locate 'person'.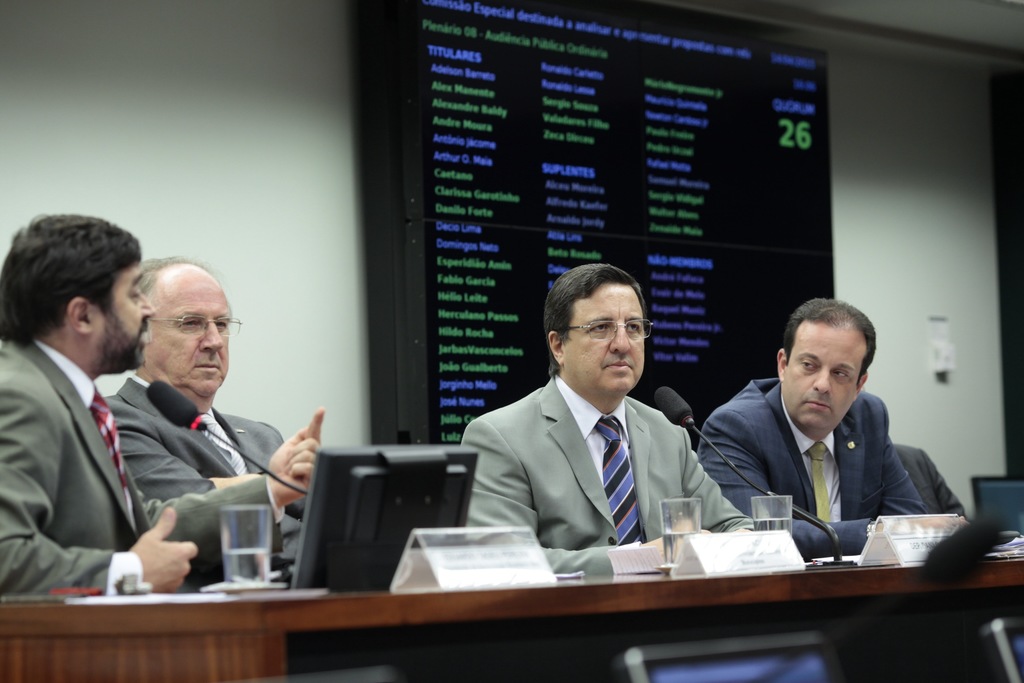
Bounding box: bbox=[875, 404, 980, 539].
